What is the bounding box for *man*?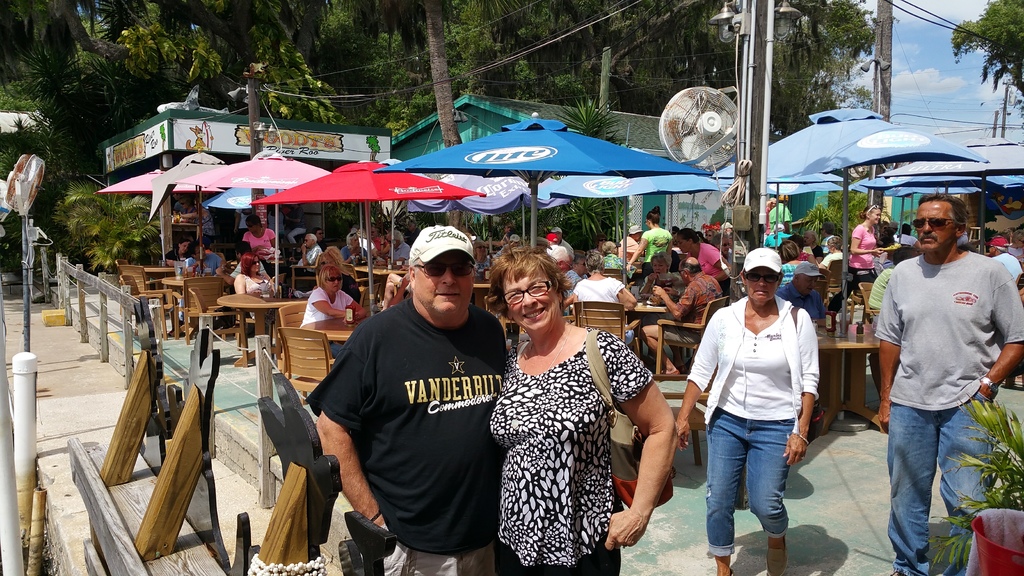
[x1=296, y1=232, x2=323, y2=265].
